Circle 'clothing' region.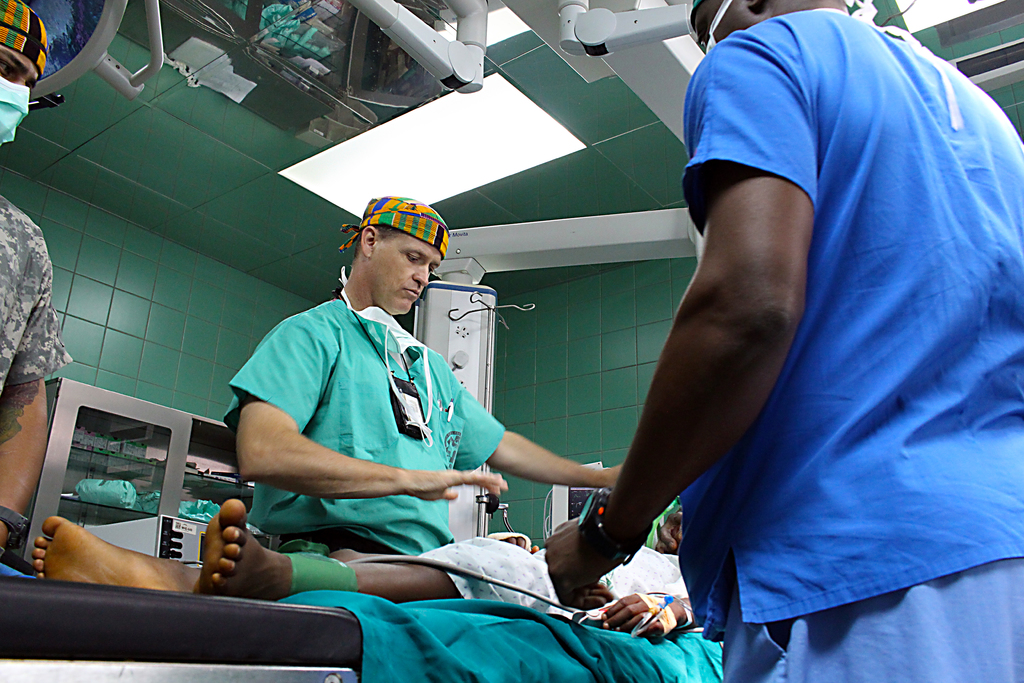
Region: [x1=678, y1=9, x2=1023, y2=682].
